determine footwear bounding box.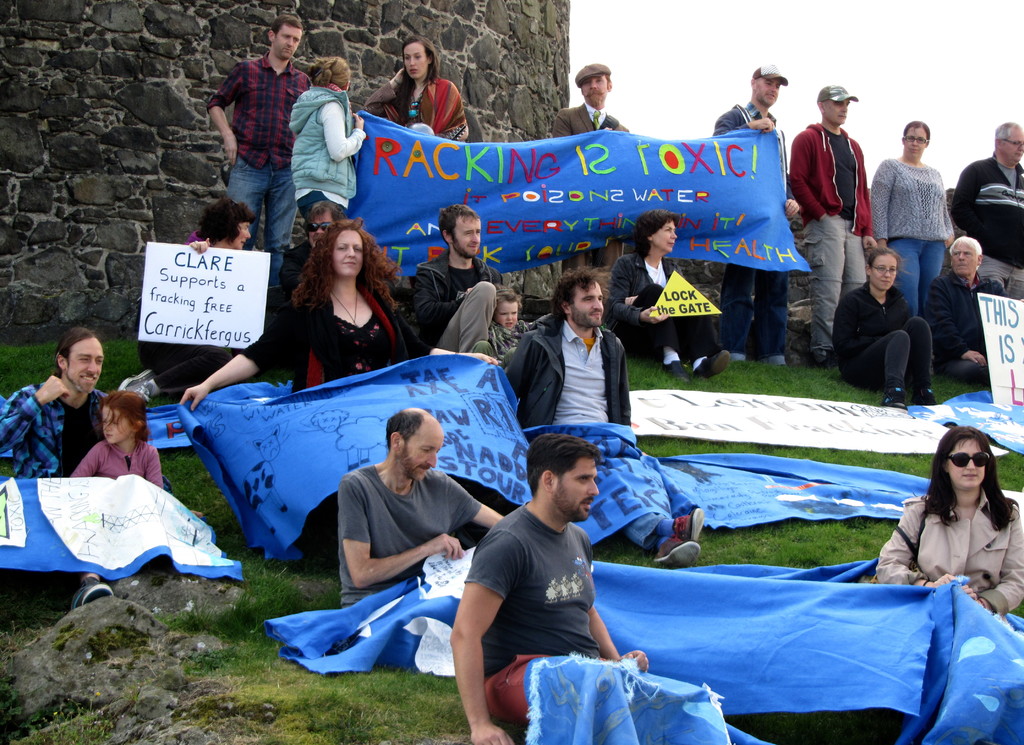
Determined: l=653, t=540, r=701, b=570.
